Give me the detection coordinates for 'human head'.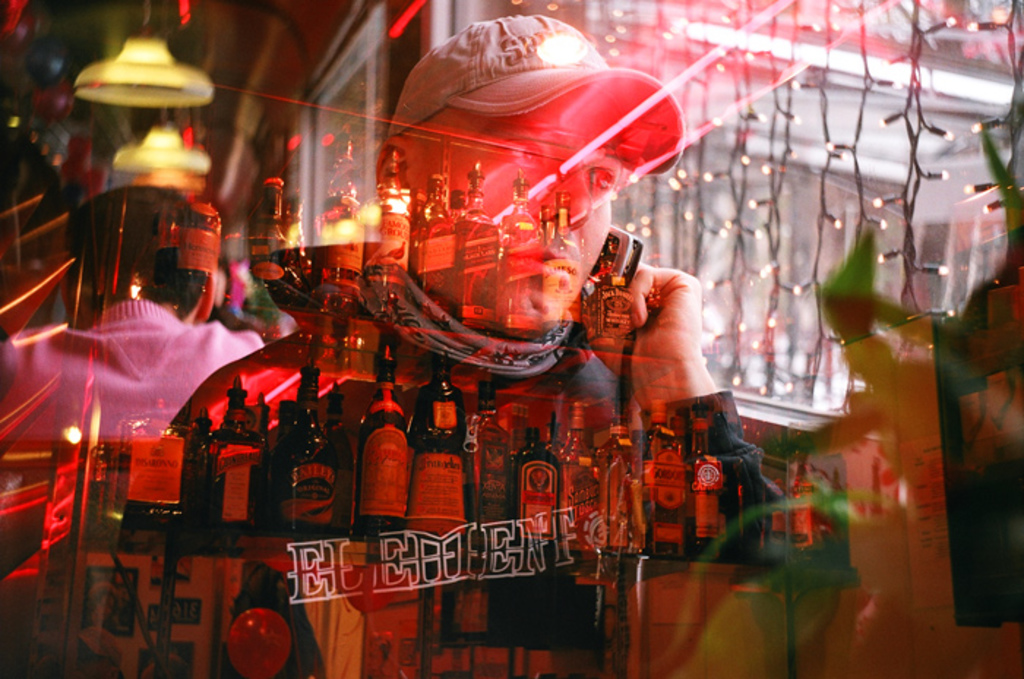
x1=382, y1=47, x2=674, y2=354.
